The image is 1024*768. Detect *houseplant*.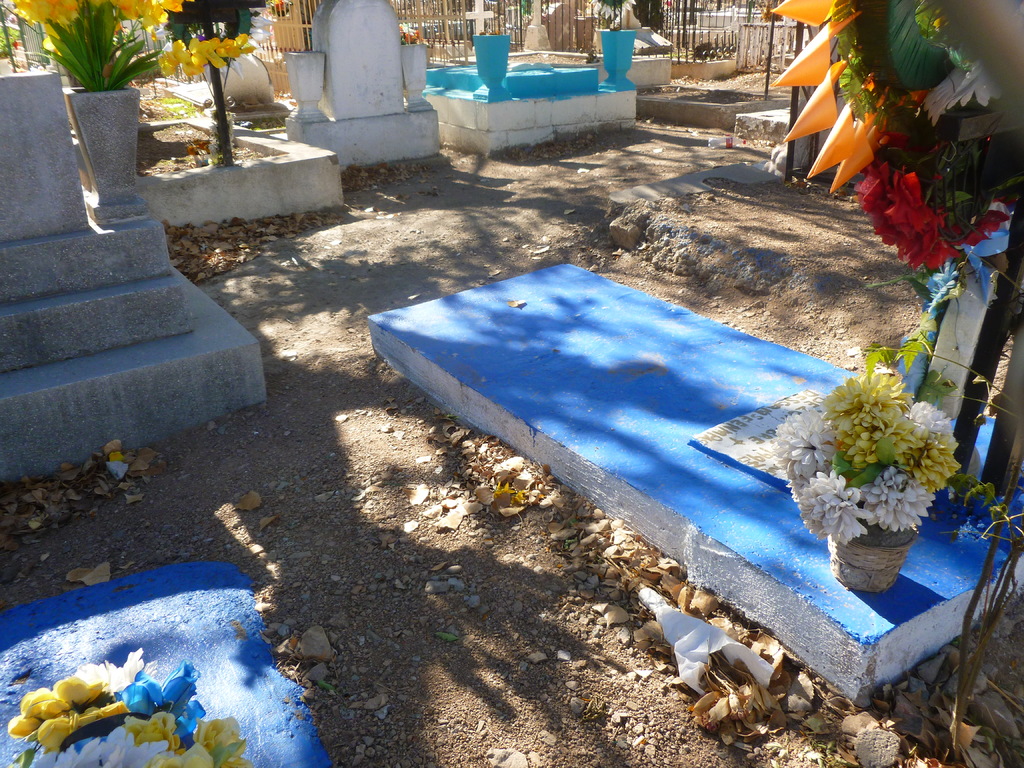
Detection: 769,369,963,591.
